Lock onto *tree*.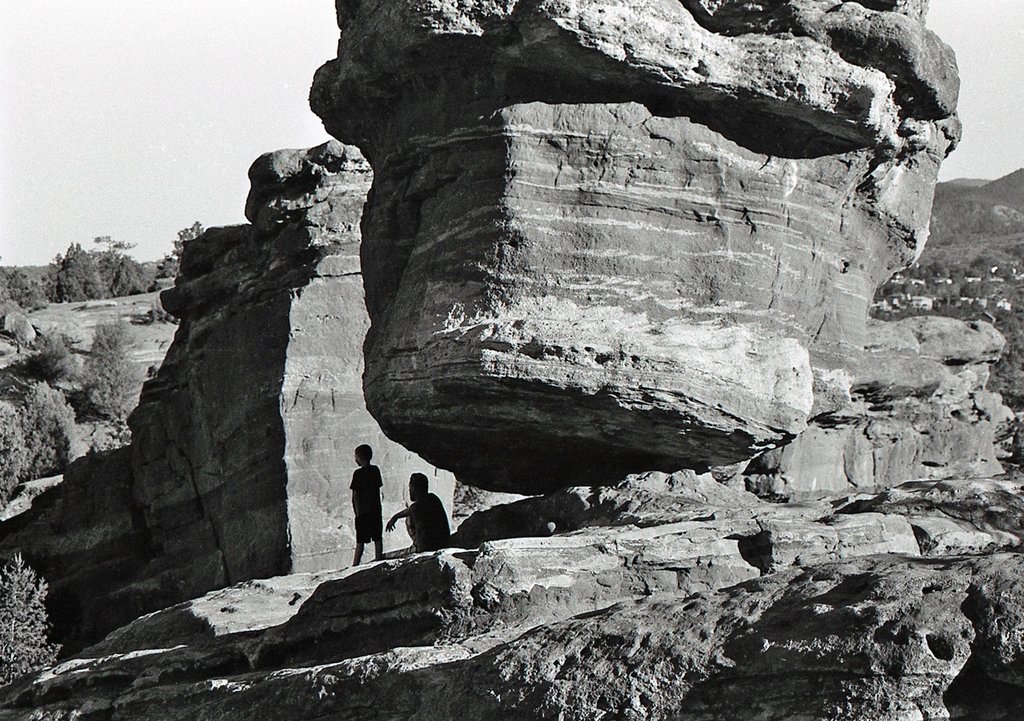
Locked: (0, 307, 36, 348).
